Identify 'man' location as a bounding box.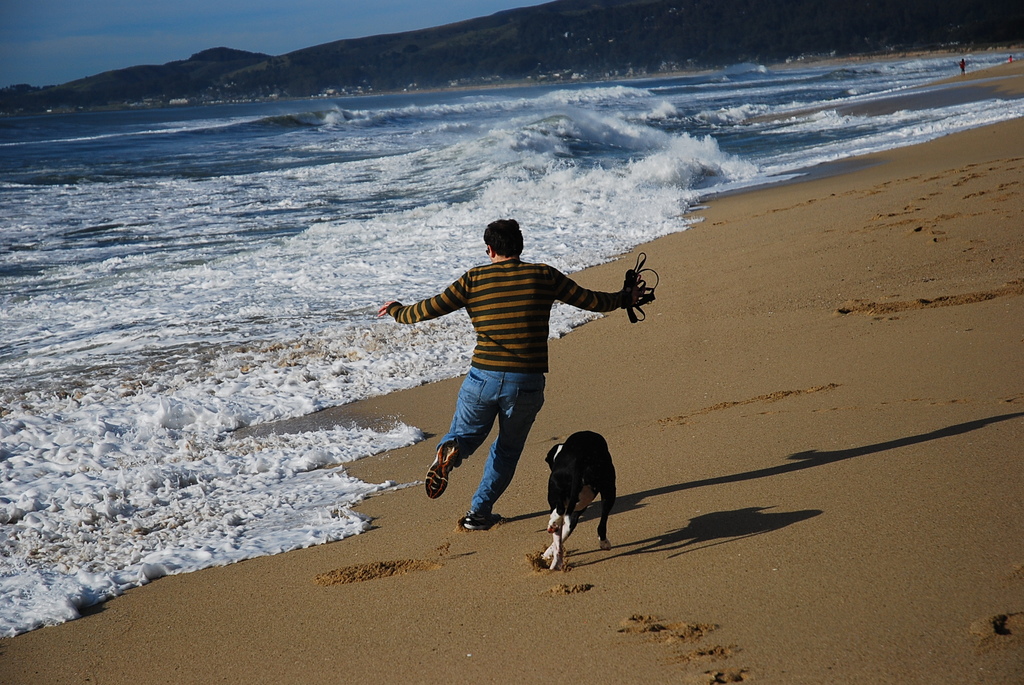
[385,207,659,551].
